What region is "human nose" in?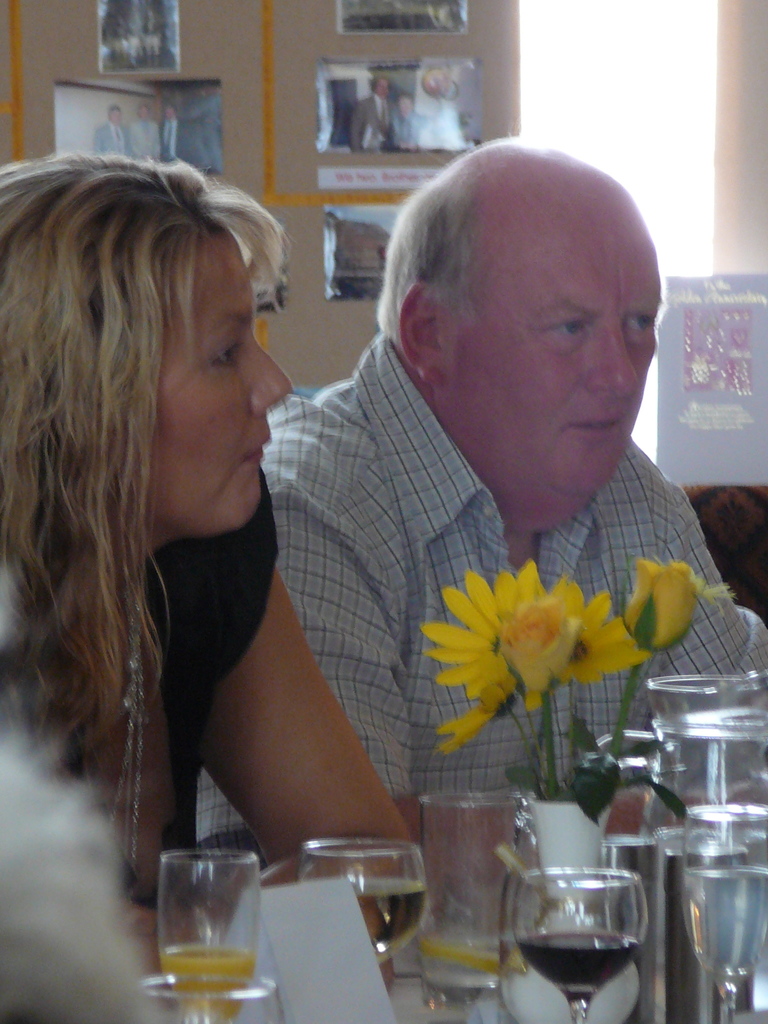
l=587, t=326, r=641, b=400.
